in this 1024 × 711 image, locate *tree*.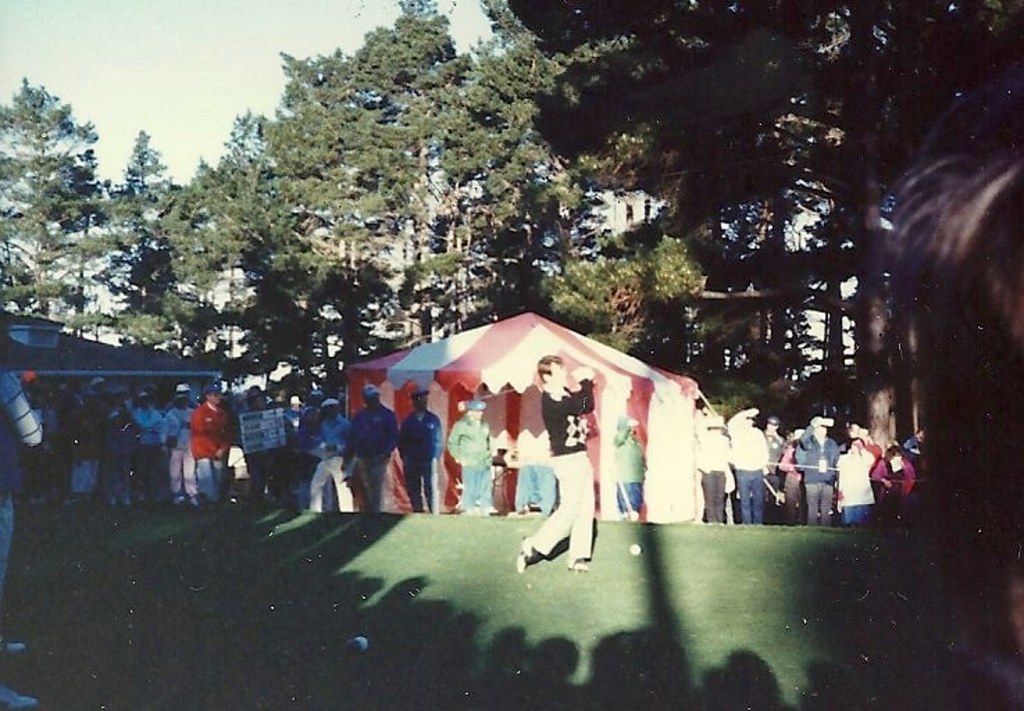
Bounding box: [521, 97, 609, 332].
